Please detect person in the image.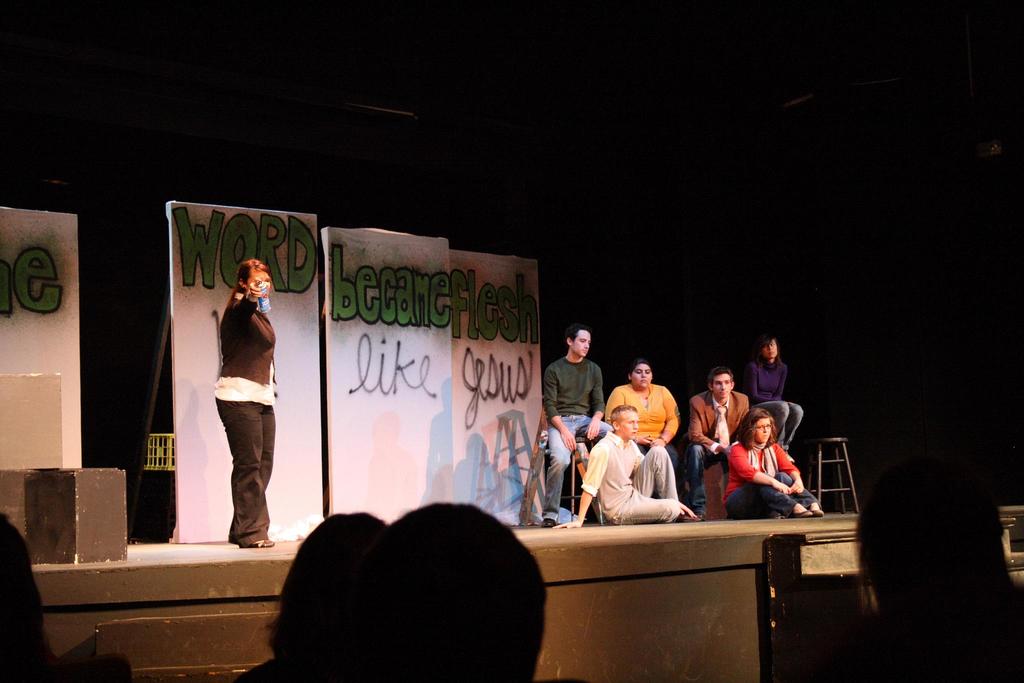
[x1=851, y1=474, x2=1023, y2=682].
